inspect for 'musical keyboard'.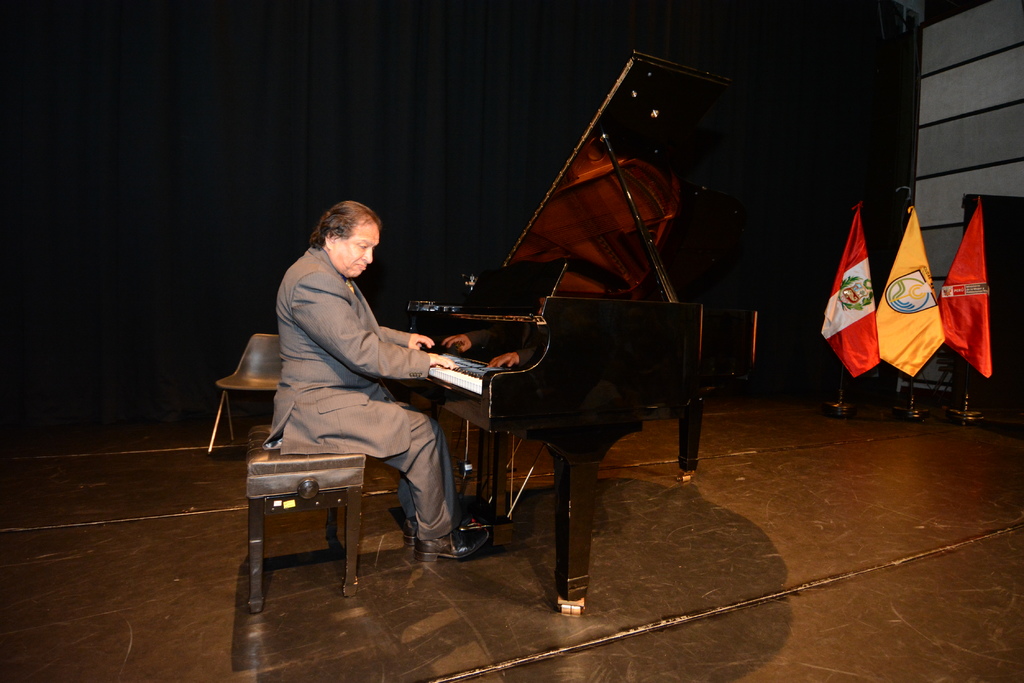
Inspection: x1=441, y1=346, x2=505, y2=391.
